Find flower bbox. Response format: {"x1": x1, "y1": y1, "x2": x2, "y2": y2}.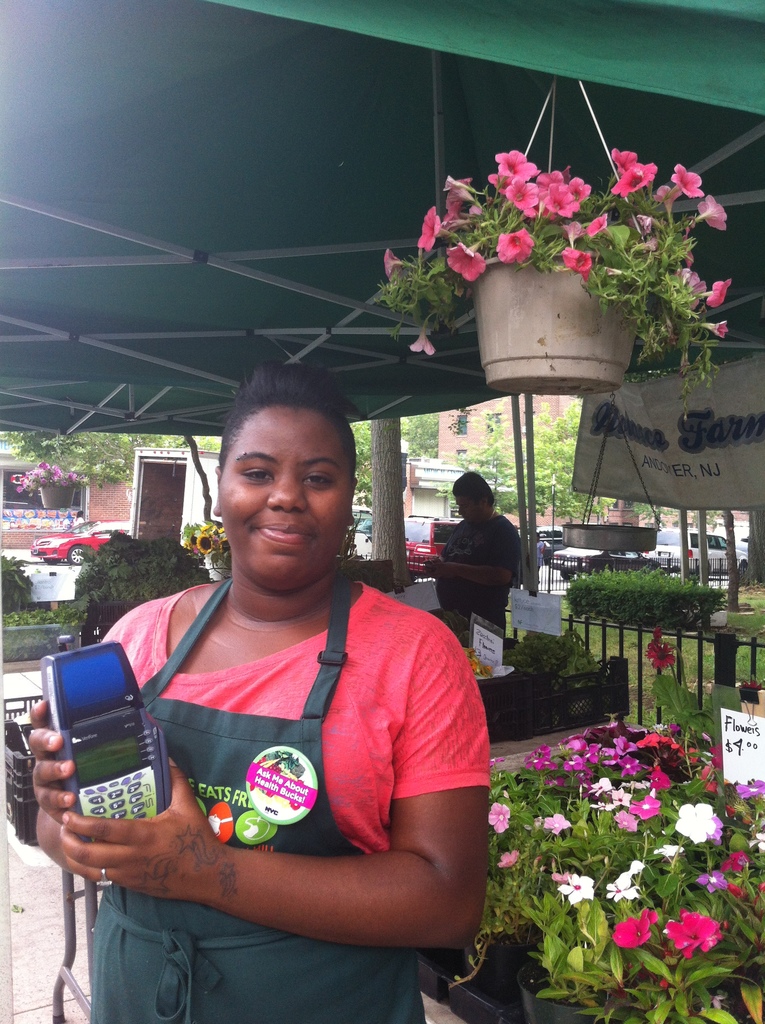
{"x1": 543, "y1": 813, "x2": 573, "y2": 839}.
